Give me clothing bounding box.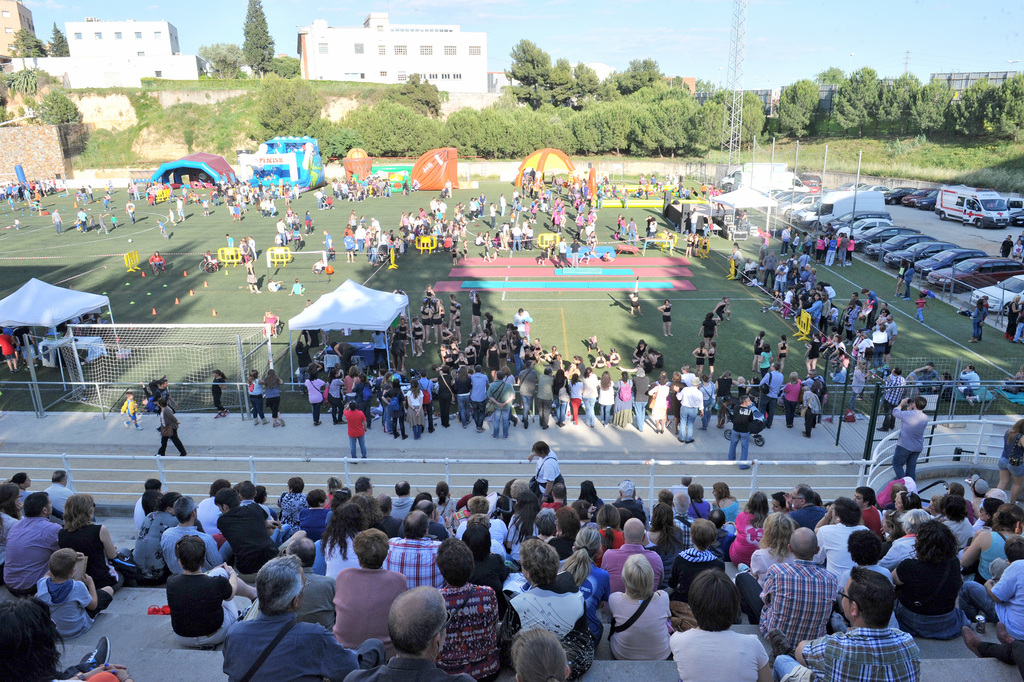
detection(616, 179, 625, 201).
